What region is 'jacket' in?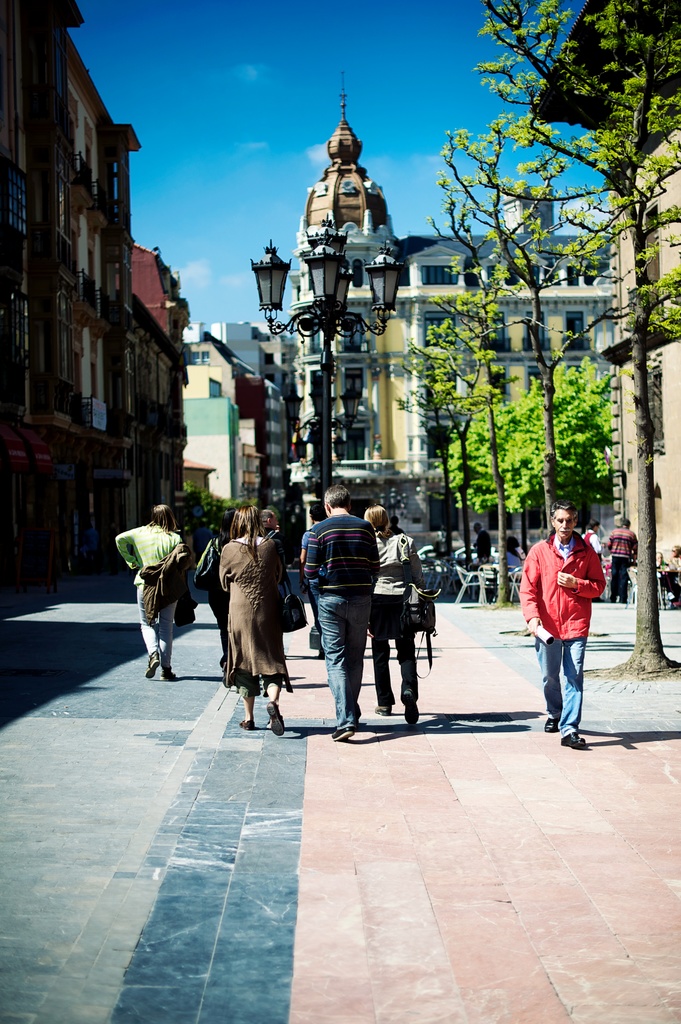
x1=534, y1=524, x2=611, y2=652.
